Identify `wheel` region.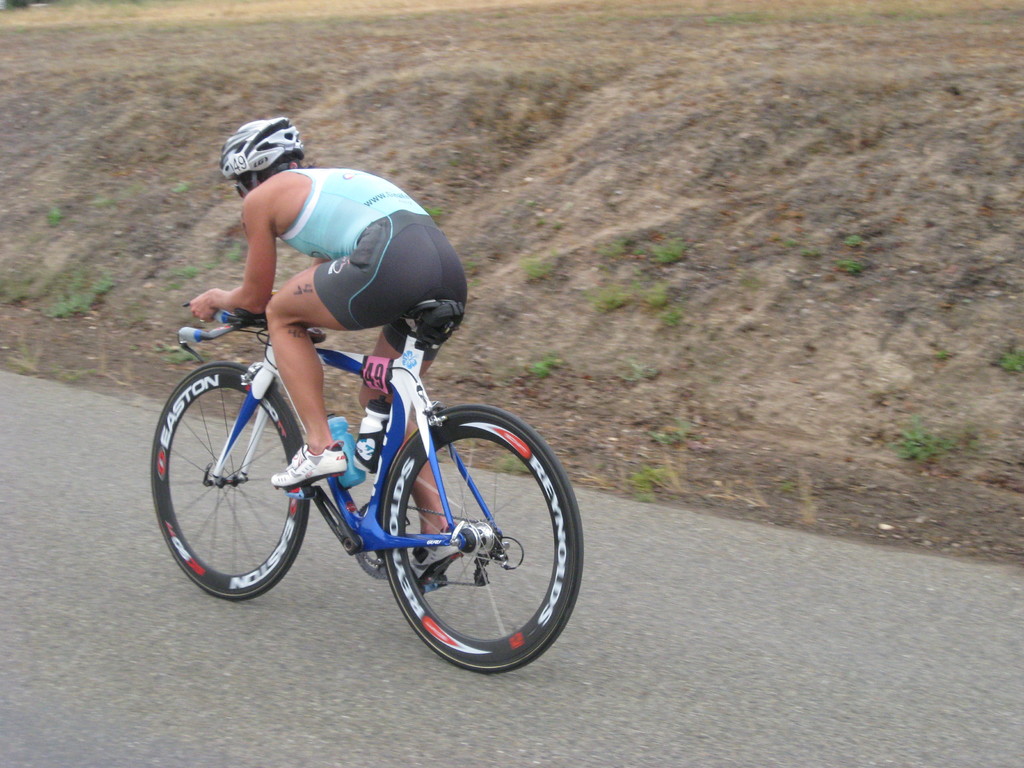
Region: box(375, 402, 586, 675).
